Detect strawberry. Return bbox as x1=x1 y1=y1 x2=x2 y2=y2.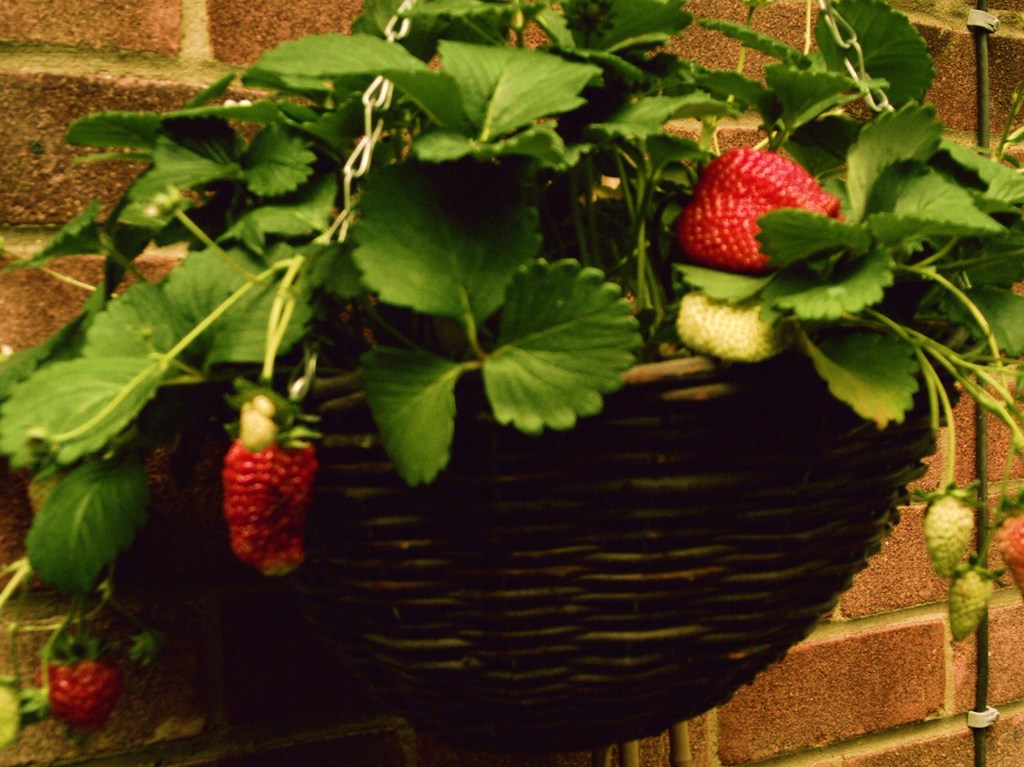
x1=676 y1=133 x2=836 y2=271.
